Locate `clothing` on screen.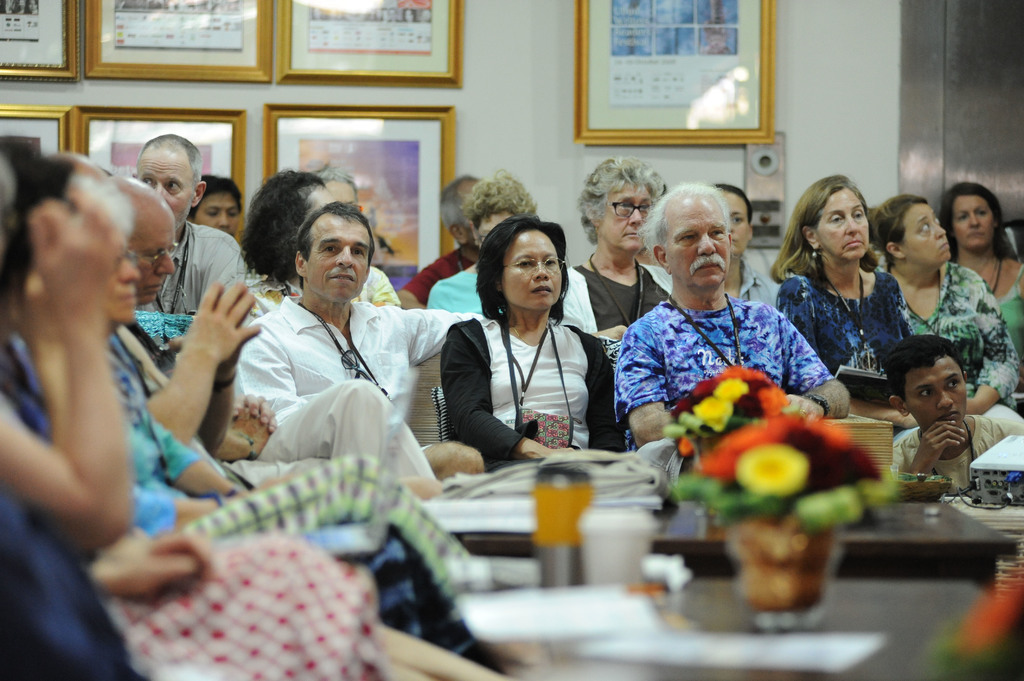
On screen at <box>0,327,376,680</box>.
